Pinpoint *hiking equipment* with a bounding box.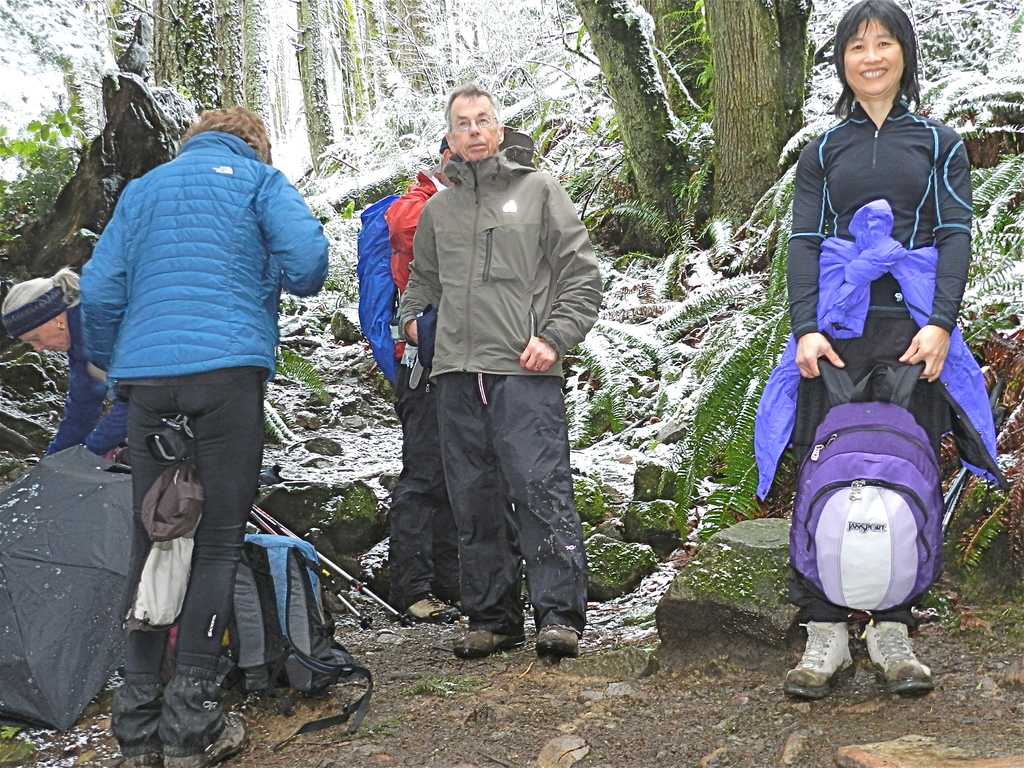
BBox(788, 359, 947, 618).
